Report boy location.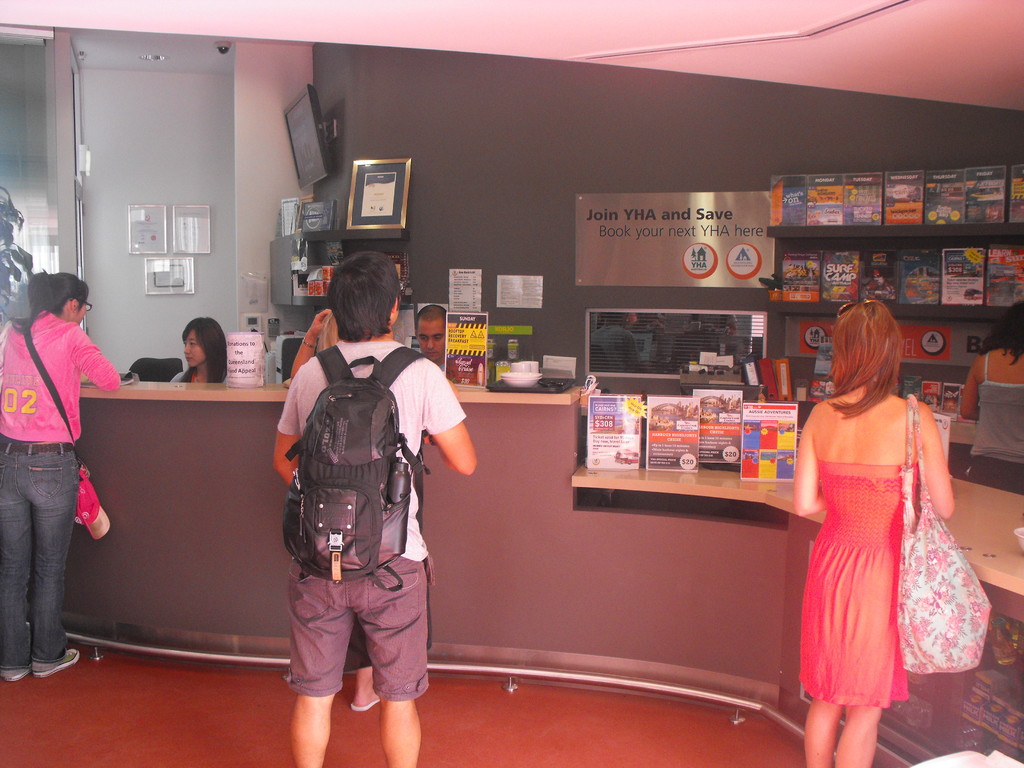
Report: bbox(273, 252, 477, 767).
